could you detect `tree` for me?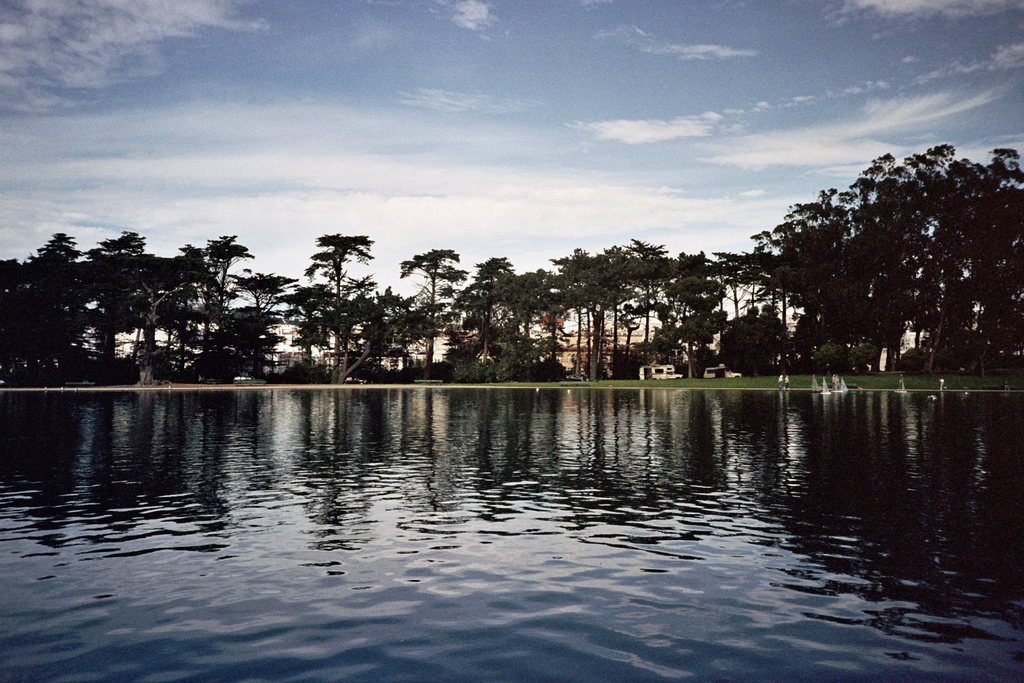
Detection result: region(753, 136, 952, 351).
